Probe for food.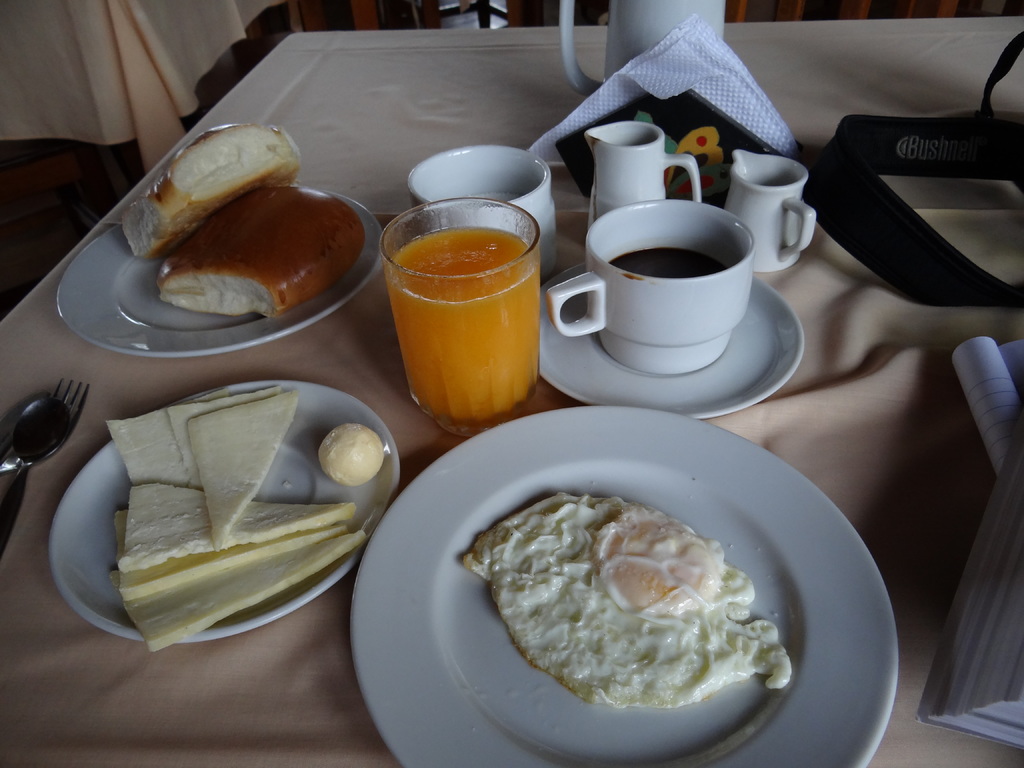
Probe result: region(108, 536, 370, 656).
